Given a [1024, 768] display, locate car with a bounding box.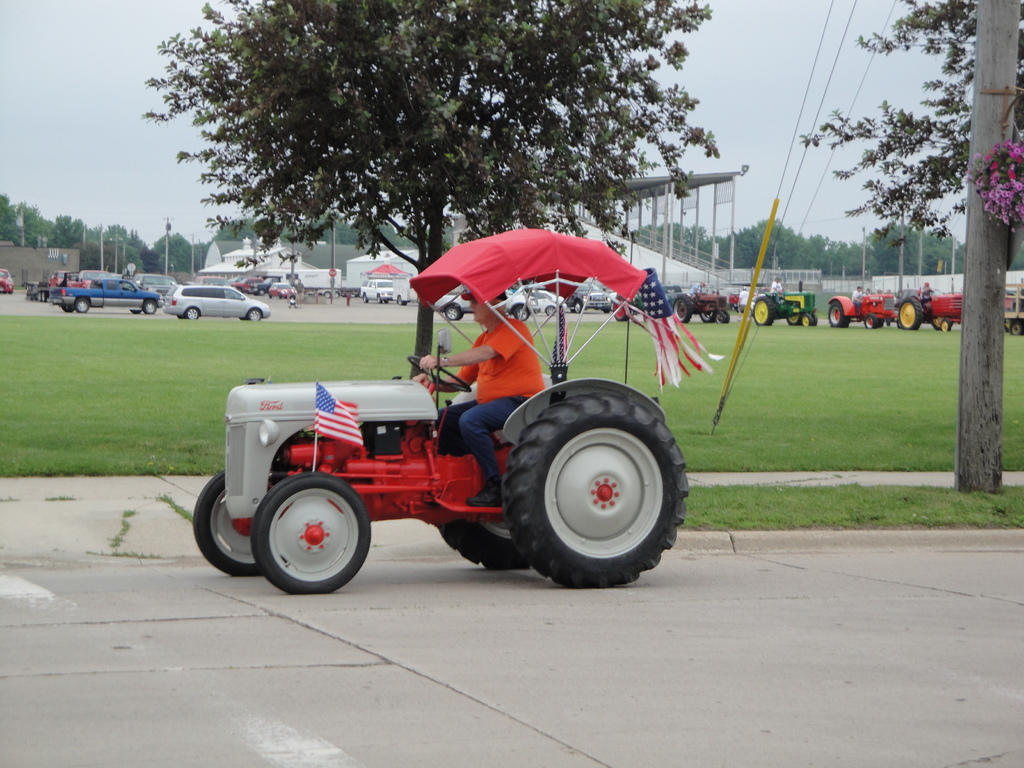
Located: bbox=[595, 279, 624, 307].
